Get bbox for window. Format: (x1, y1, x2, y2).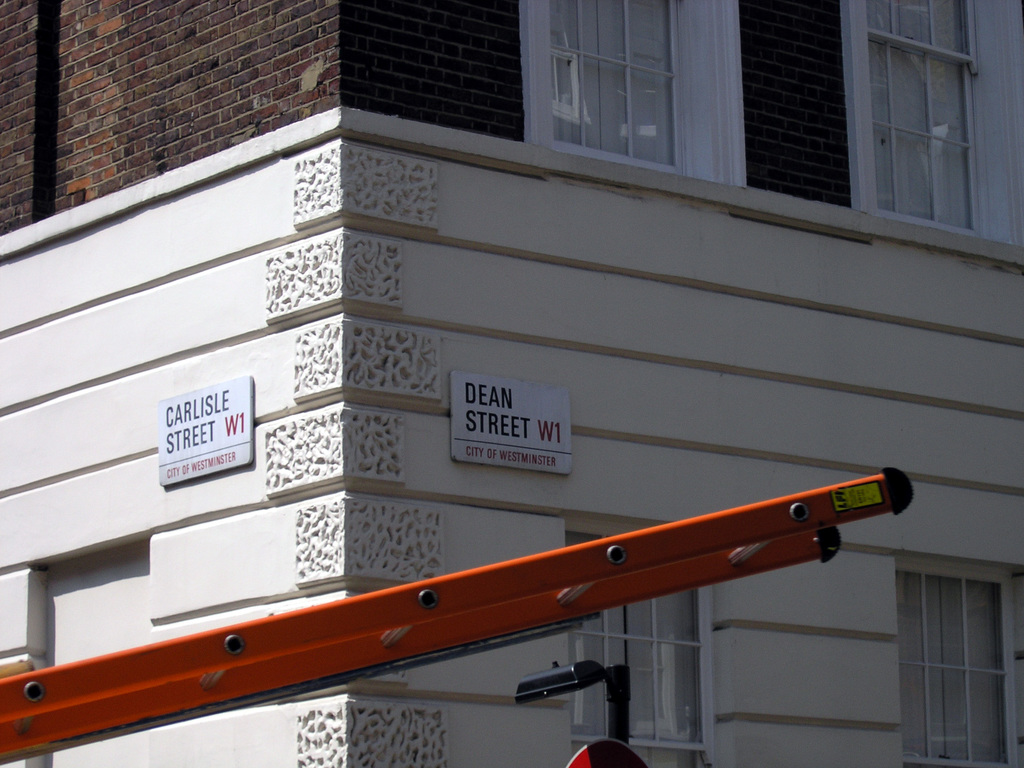
(538, 16, 730, 159).
